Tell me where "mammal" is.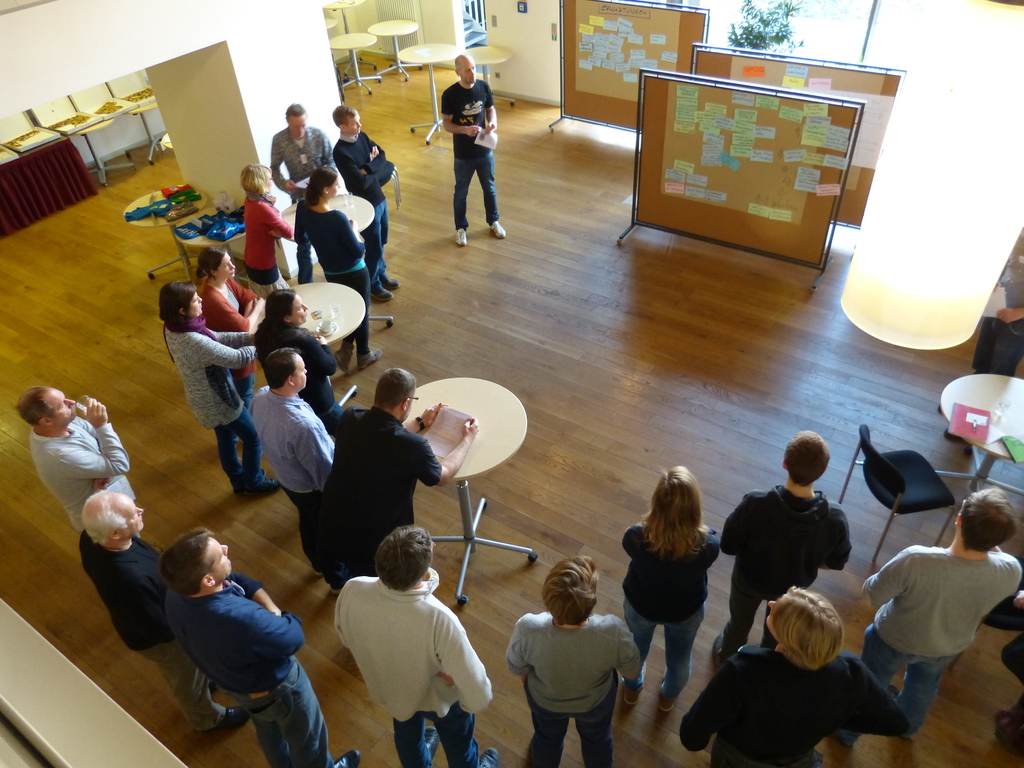
"mammal" is at pyautogui.locateOnScreen(301, 164, 380, 369).
